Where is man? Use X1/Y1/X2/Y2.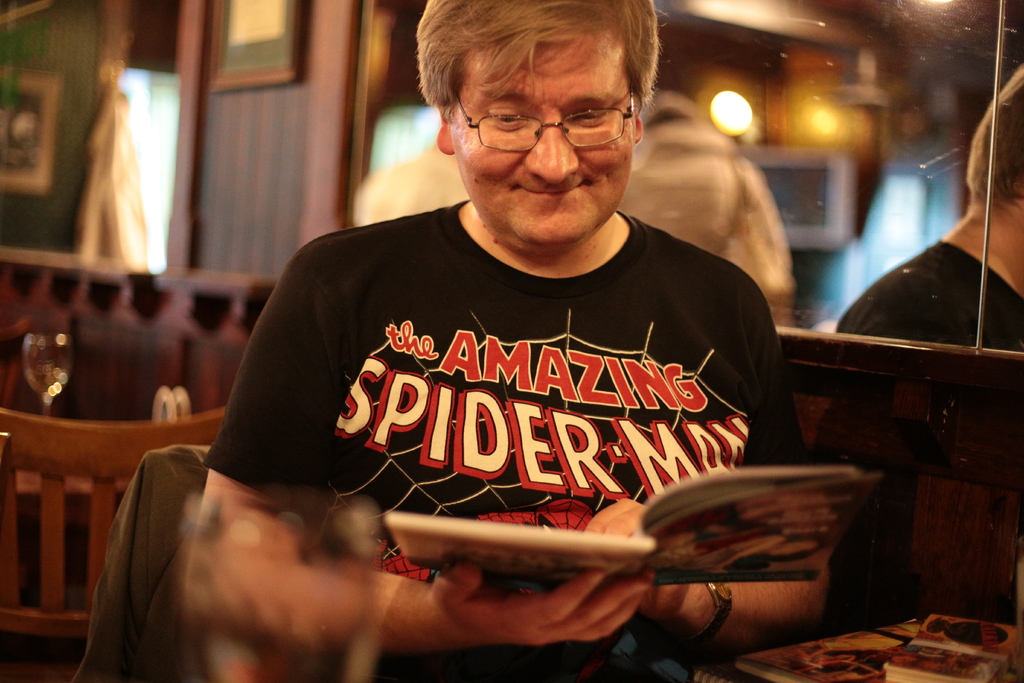
184/0/828/682.
